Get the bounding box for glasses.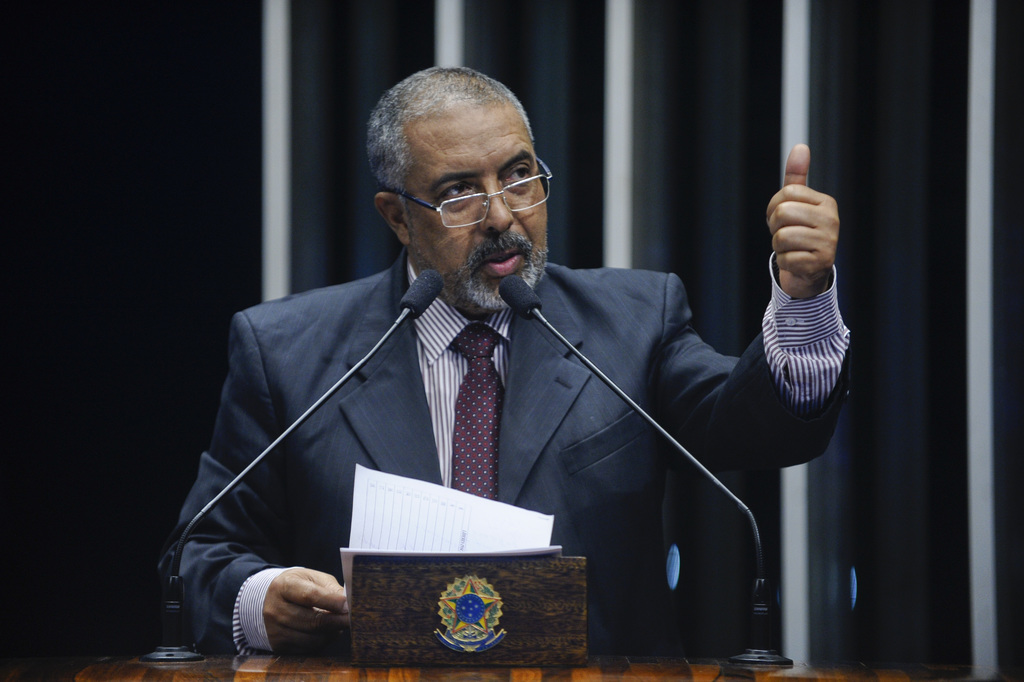
388, 161, 549, 216.
